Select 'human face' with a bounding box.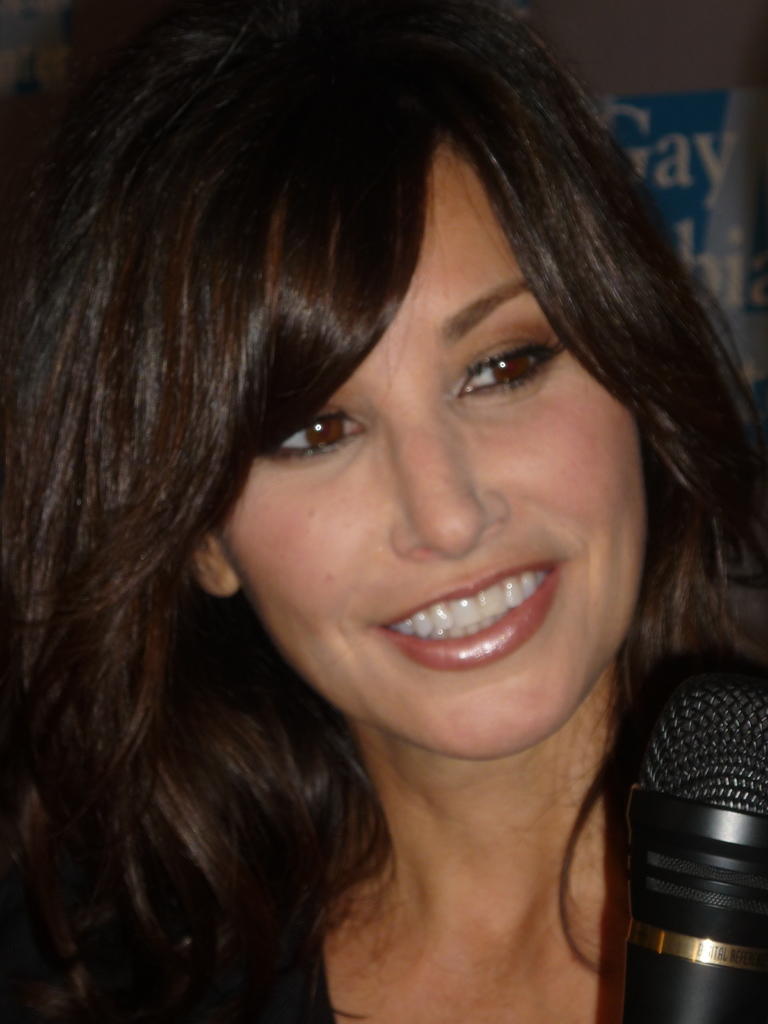
(left=189, top=163, right=659, bottom=728).
